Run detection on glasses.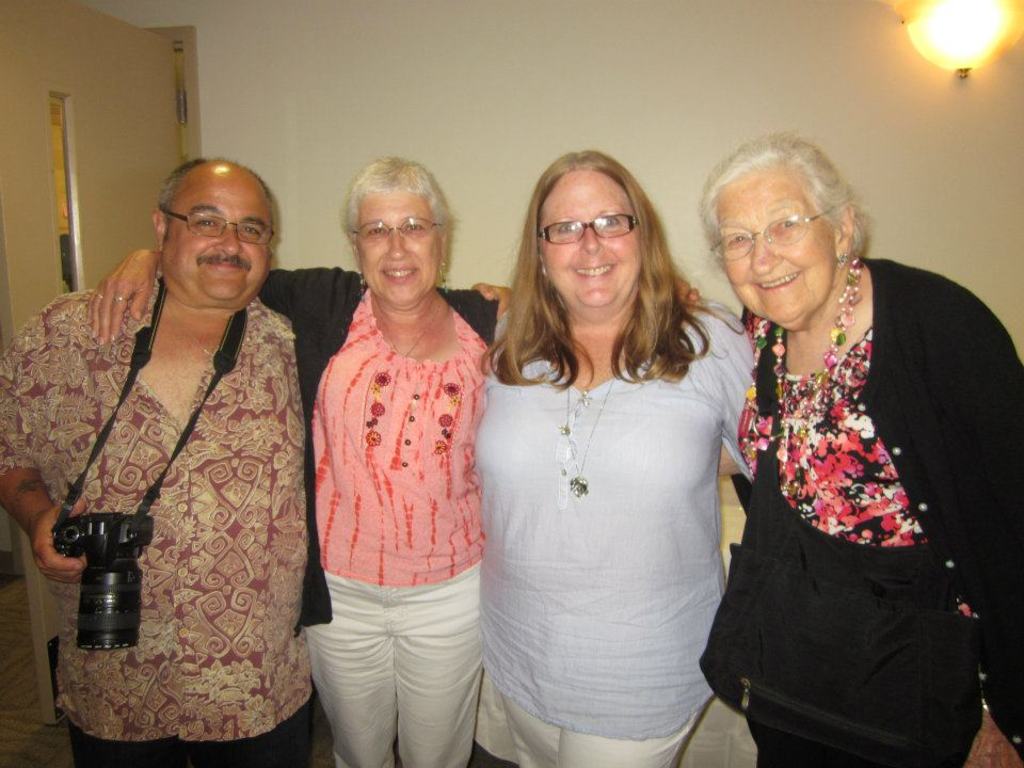
Result: 531/203/657/254.
